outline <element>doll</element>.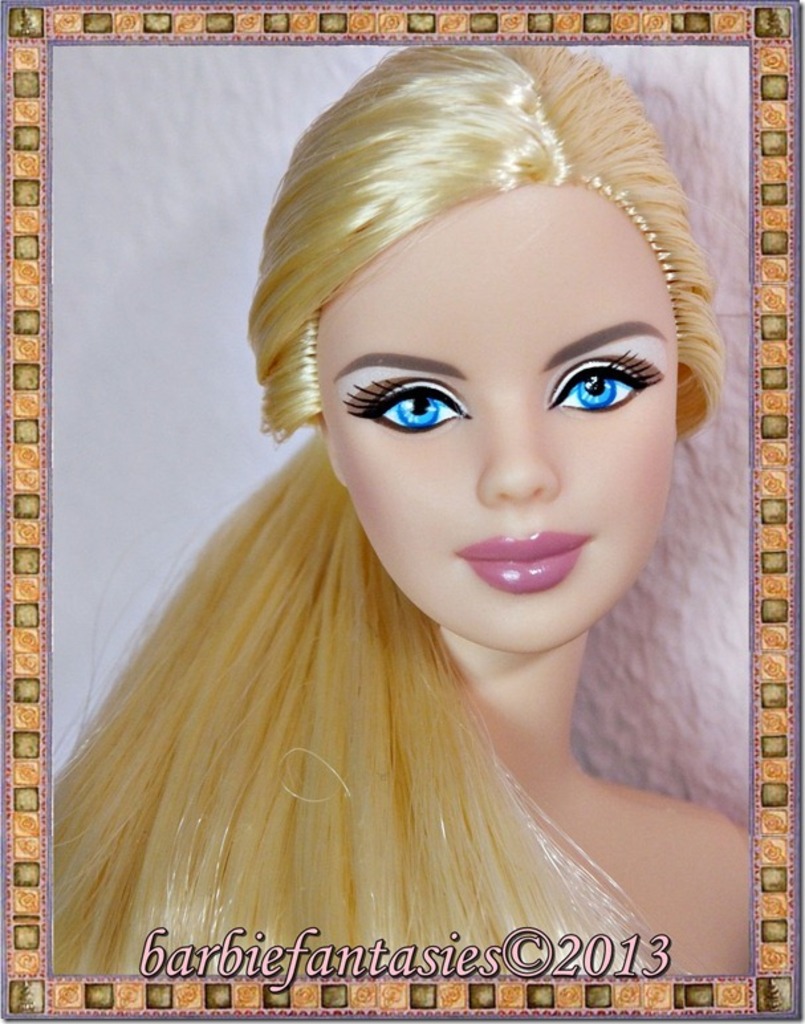
Outline: [left=52, top=36, right=763, bottom=986].
